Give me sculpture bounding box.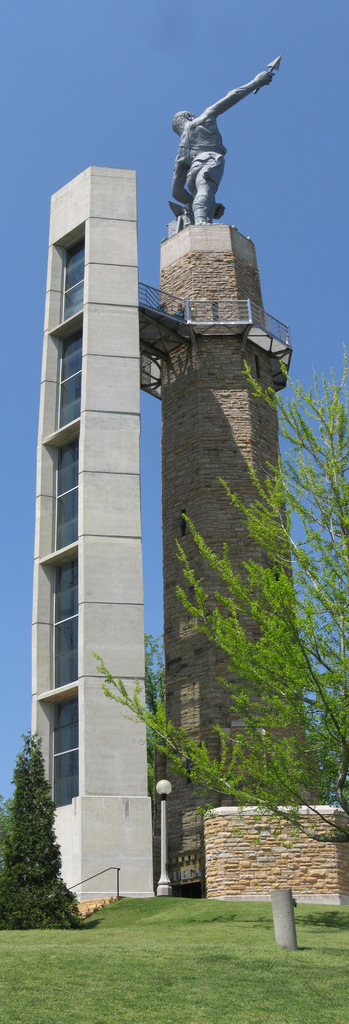
168:59:288:227.
